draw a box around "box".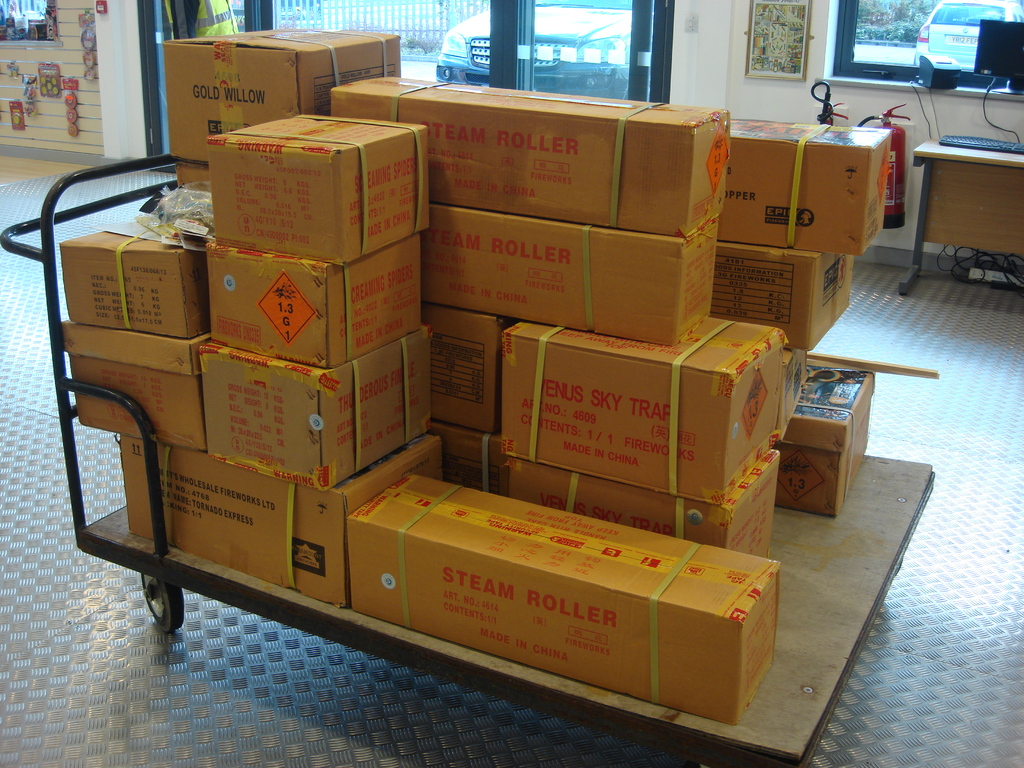
box=[776, 361, 875, 516].
